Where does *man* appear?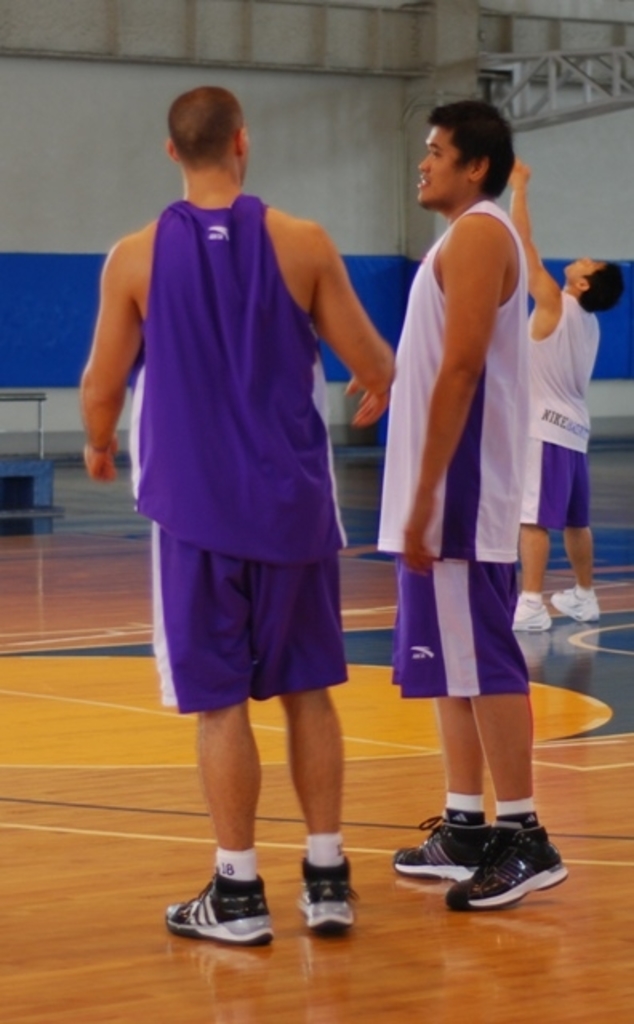
Appears at select_region(367, 99, 578, 925).
